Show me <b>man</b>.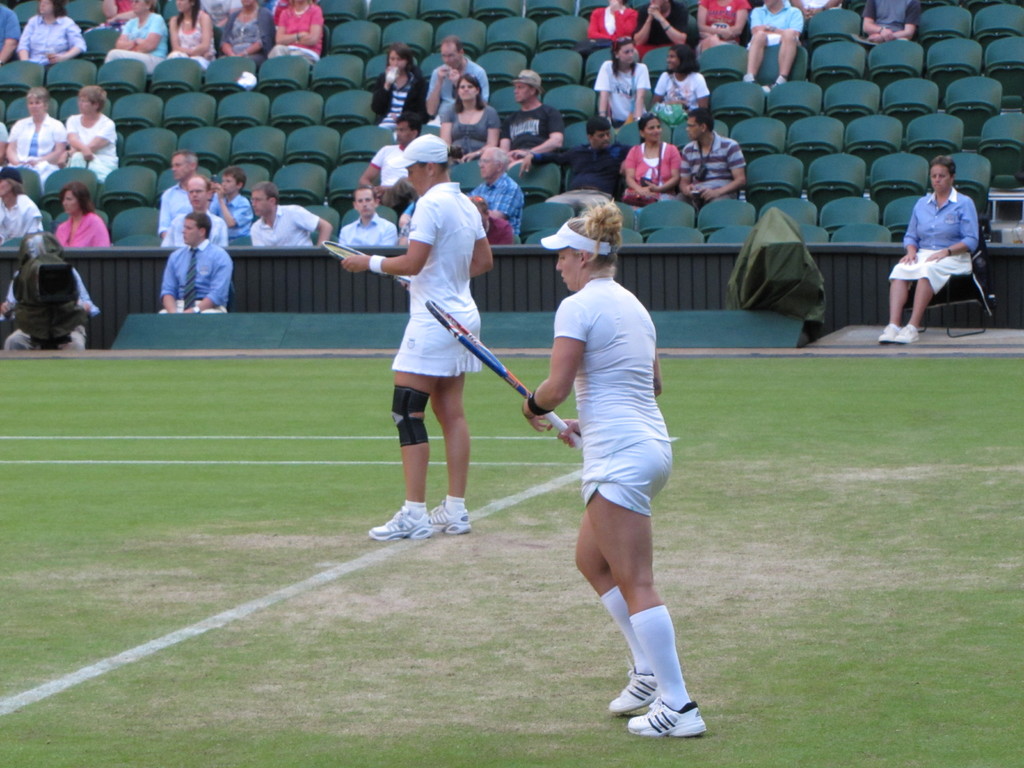
<b>man</b> is here: box=[355, 161, 519, 547].
